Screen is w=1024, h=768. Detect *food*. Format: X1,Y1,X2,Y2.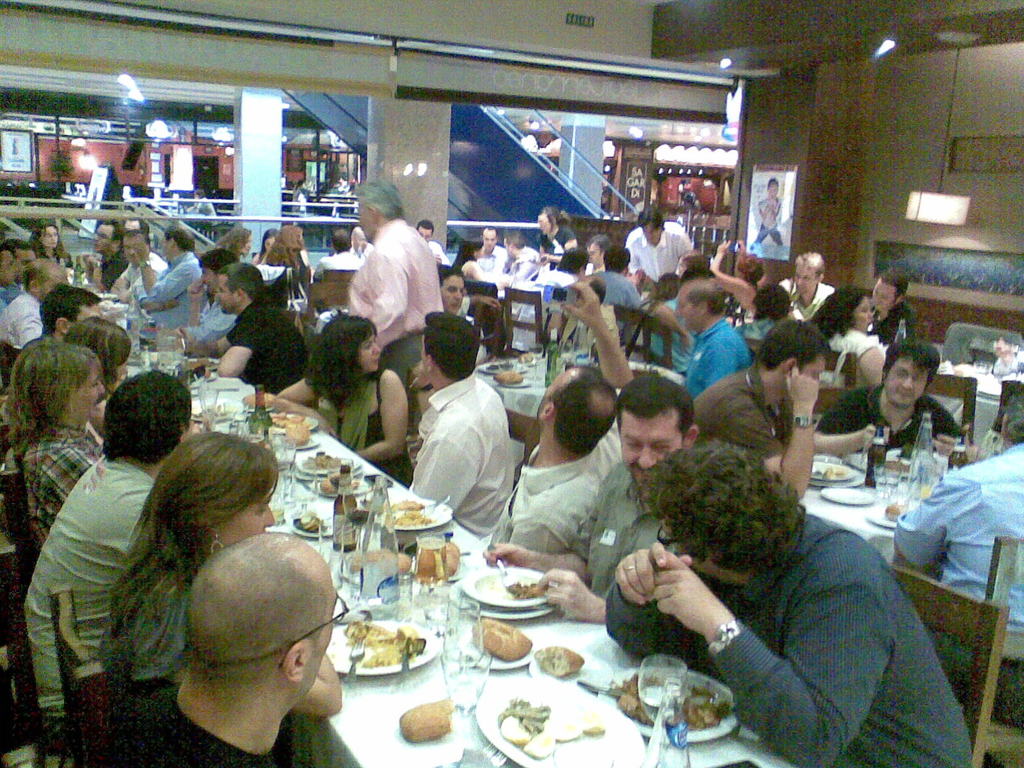
884,497,907,524.
